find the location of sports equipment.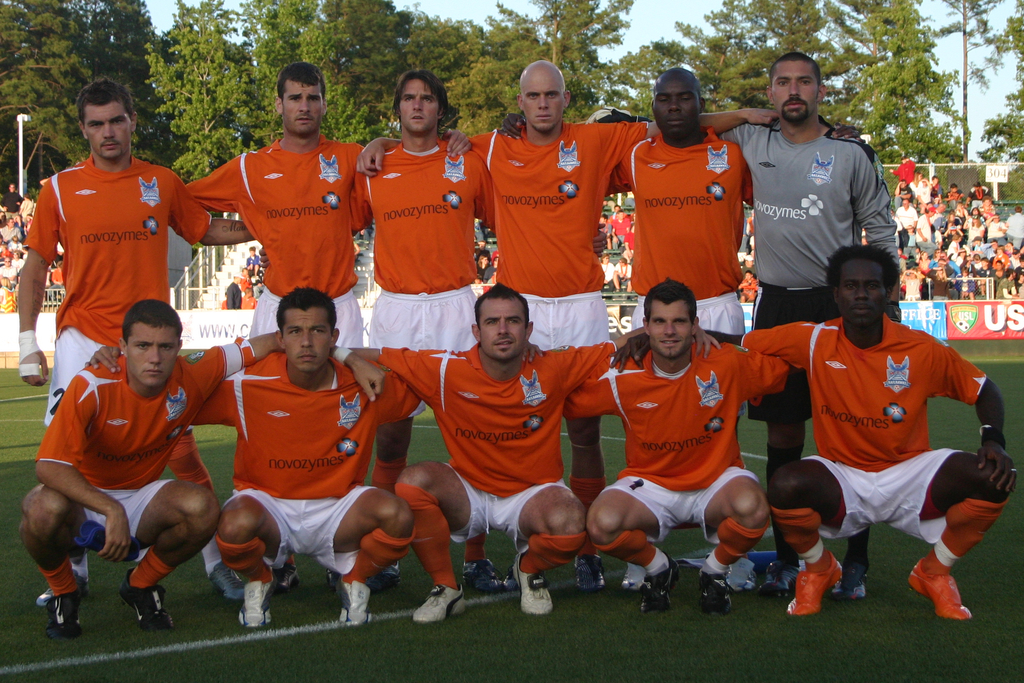
Location: rect(644, 553, 676, 618).
